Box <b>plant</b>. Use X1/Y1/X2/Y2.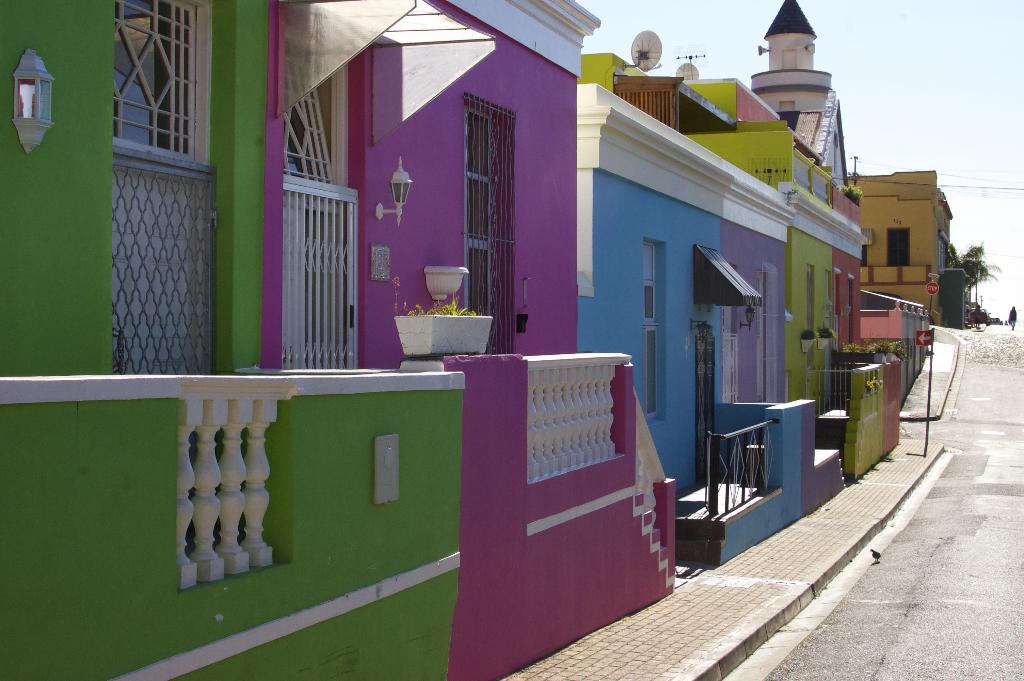
867/372/884/395.
